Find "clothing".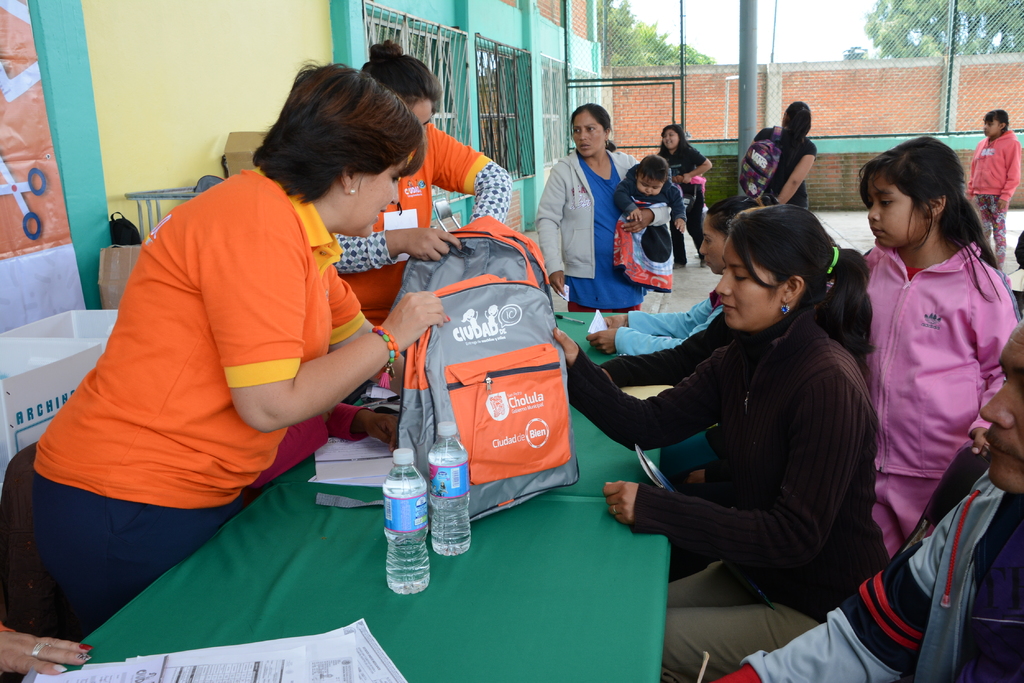
Rect(750, 125, 817, 216).
